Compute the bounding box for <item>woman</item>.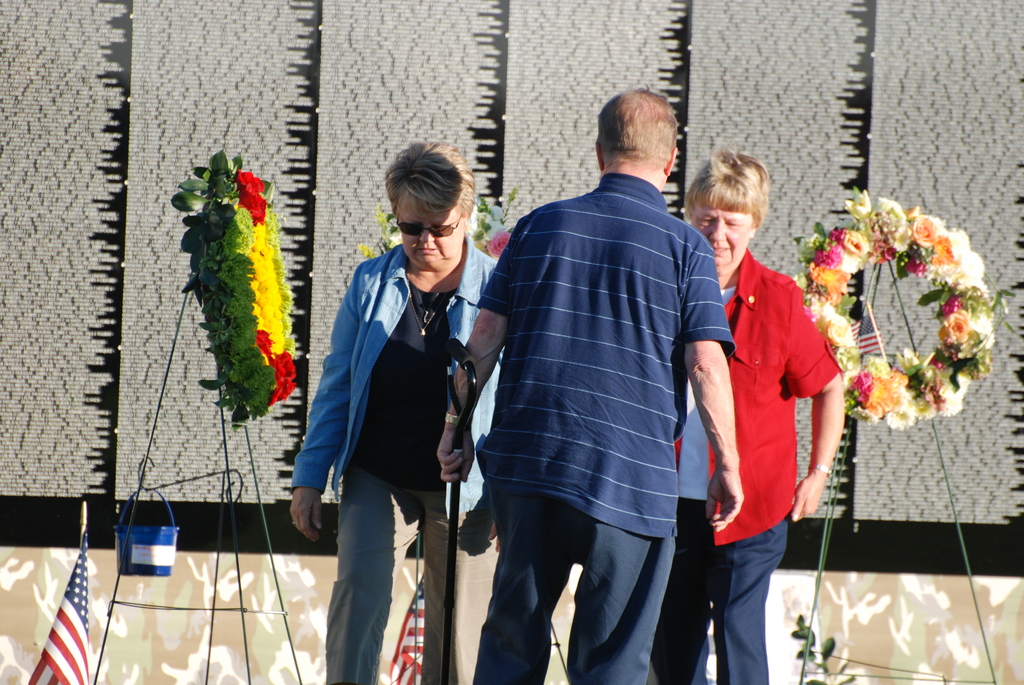
region(291, 138, 502, 684).
